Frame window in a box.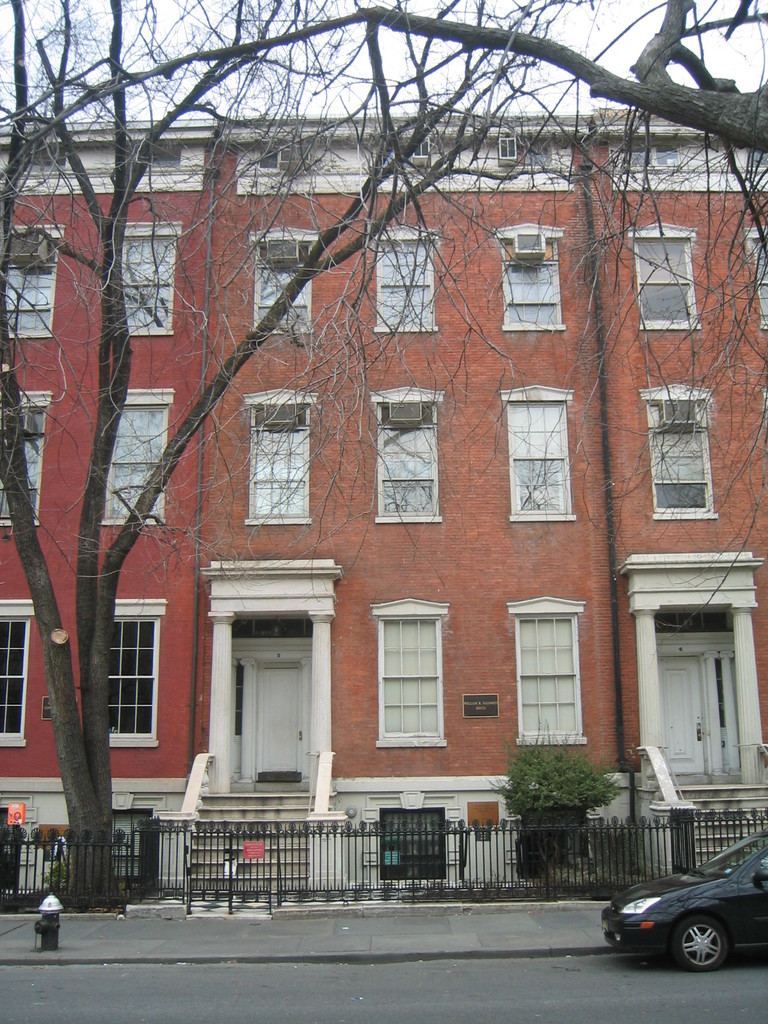
245:402:310:524.
